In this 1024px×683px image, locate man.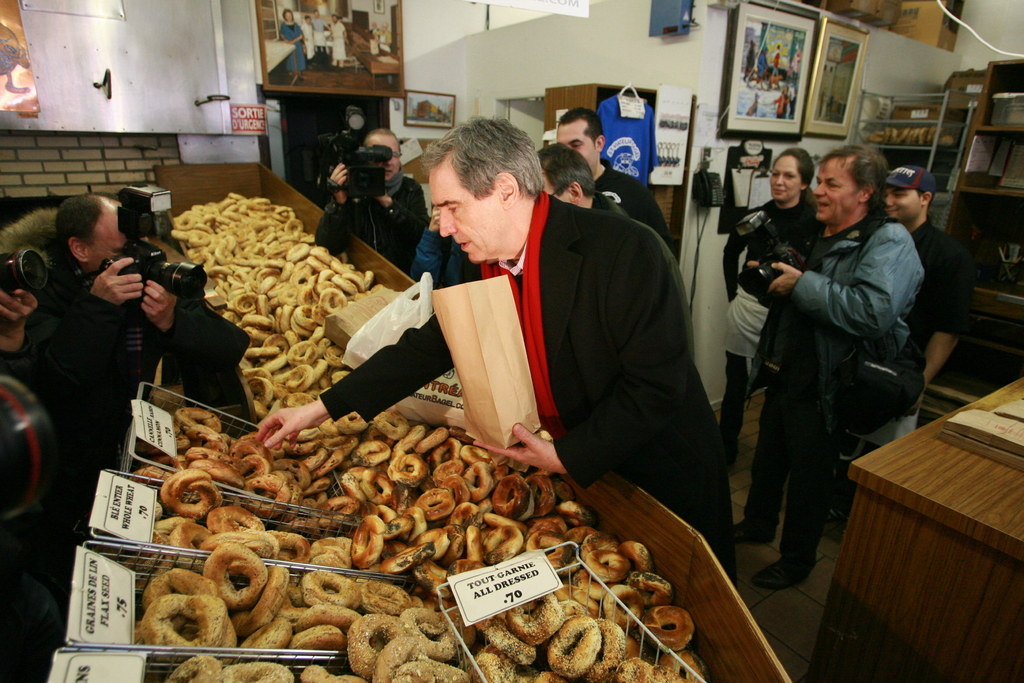
Bounding box: select_region(19, 192, 258, 504).
